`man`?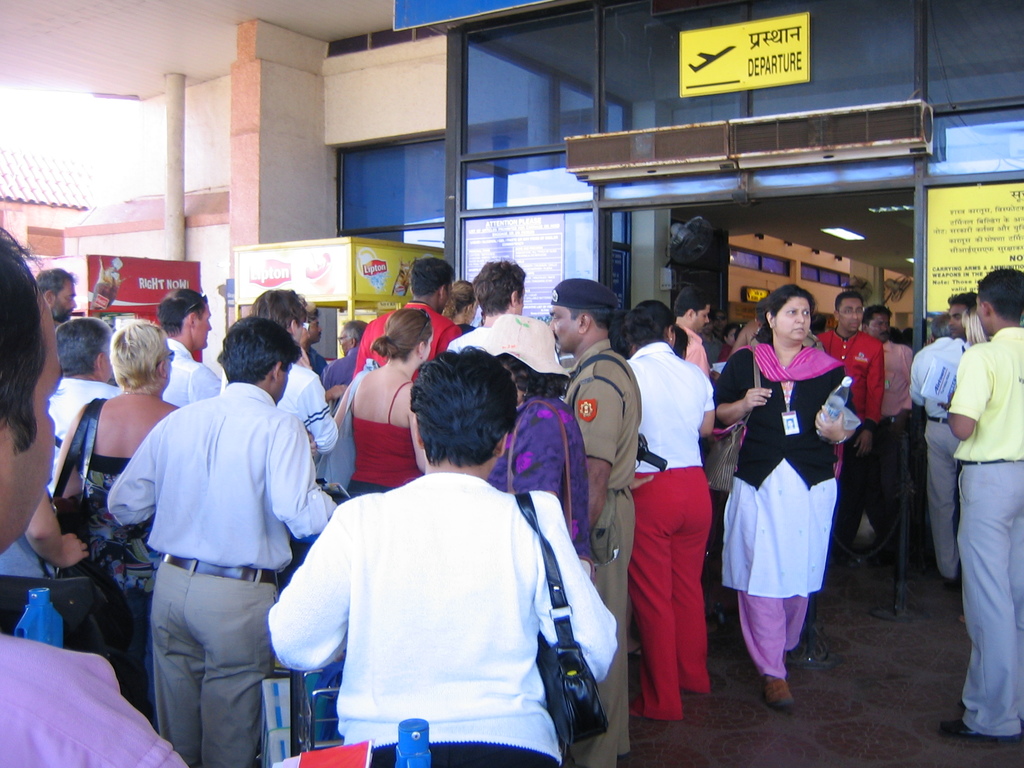
349/249/465/378
